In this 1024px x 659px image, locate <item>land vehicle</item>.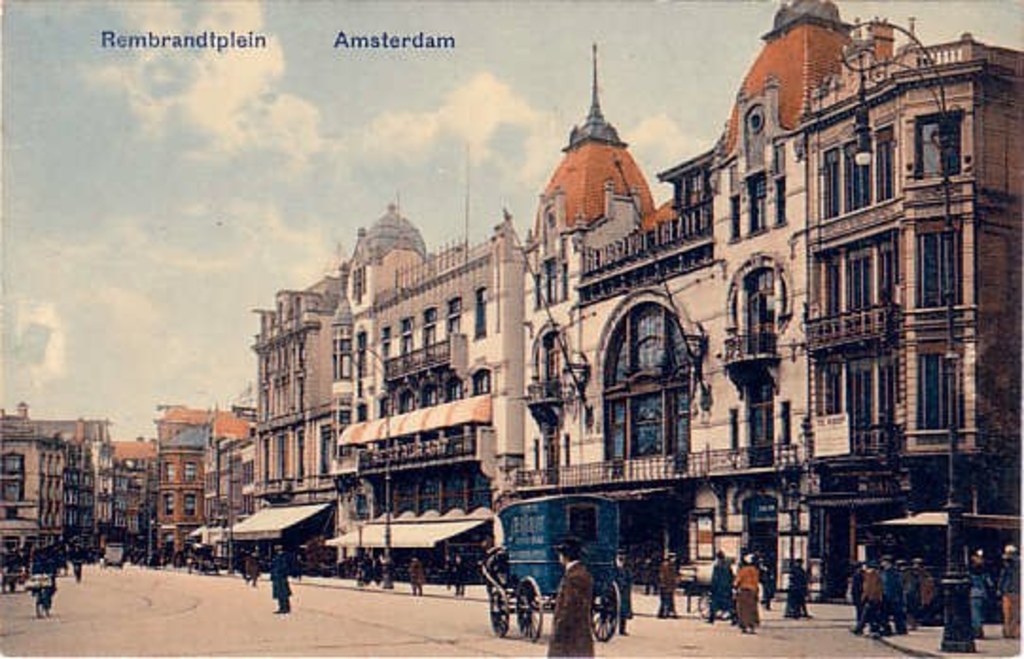
Bounding box: crop(30, 570, 55, 619).
